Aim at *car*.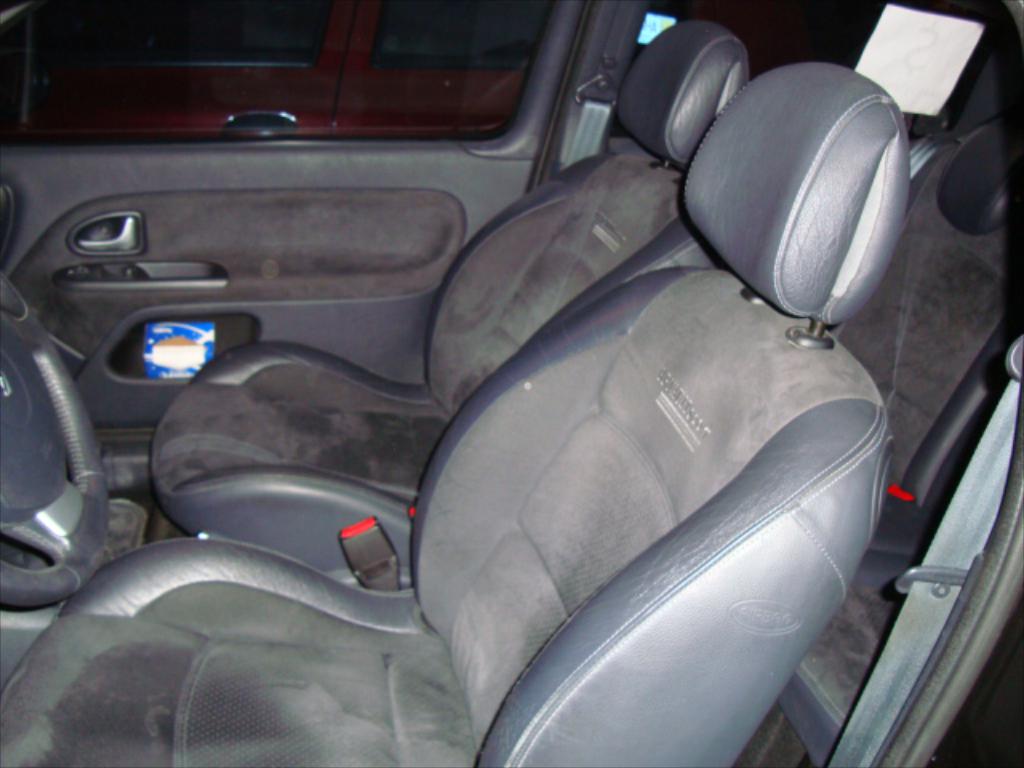
Aimed at x1=0 y1=0 x2=978 y2=767.
